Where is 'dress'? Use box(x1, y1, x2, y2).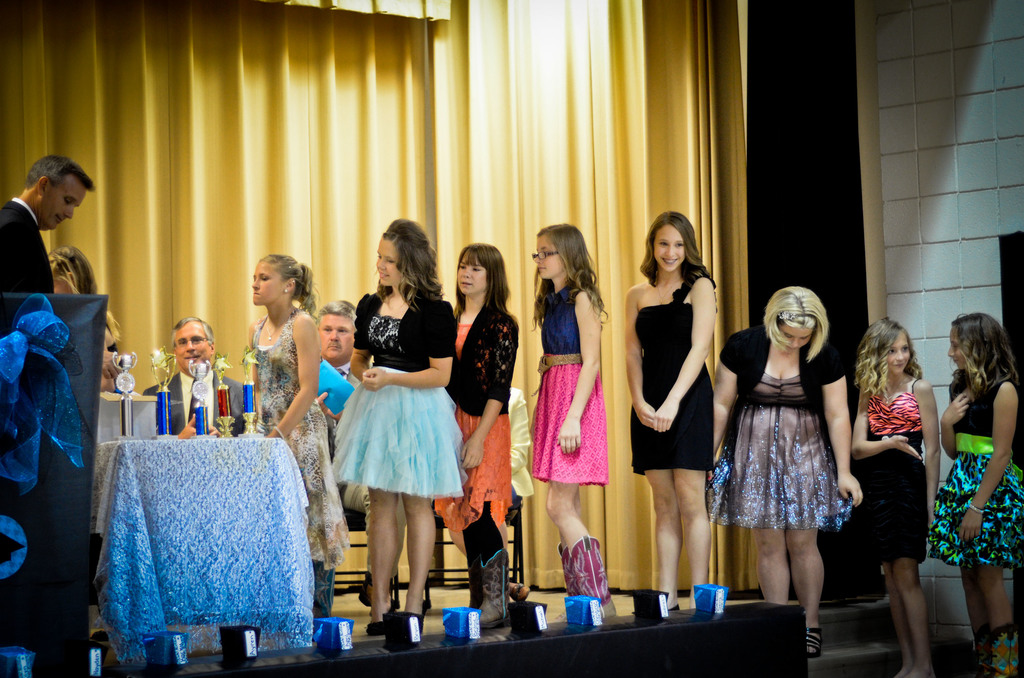
box(628, 298, 716, 476).
